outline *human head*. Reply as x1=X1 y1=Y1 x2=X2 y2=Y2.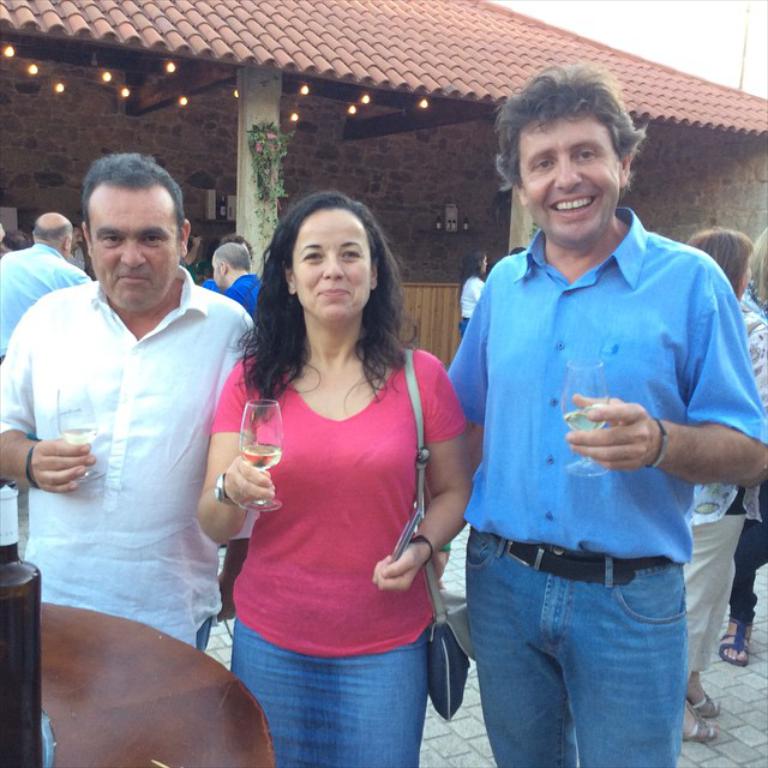
x1=31 y1=212 x2=73 y2=256.
